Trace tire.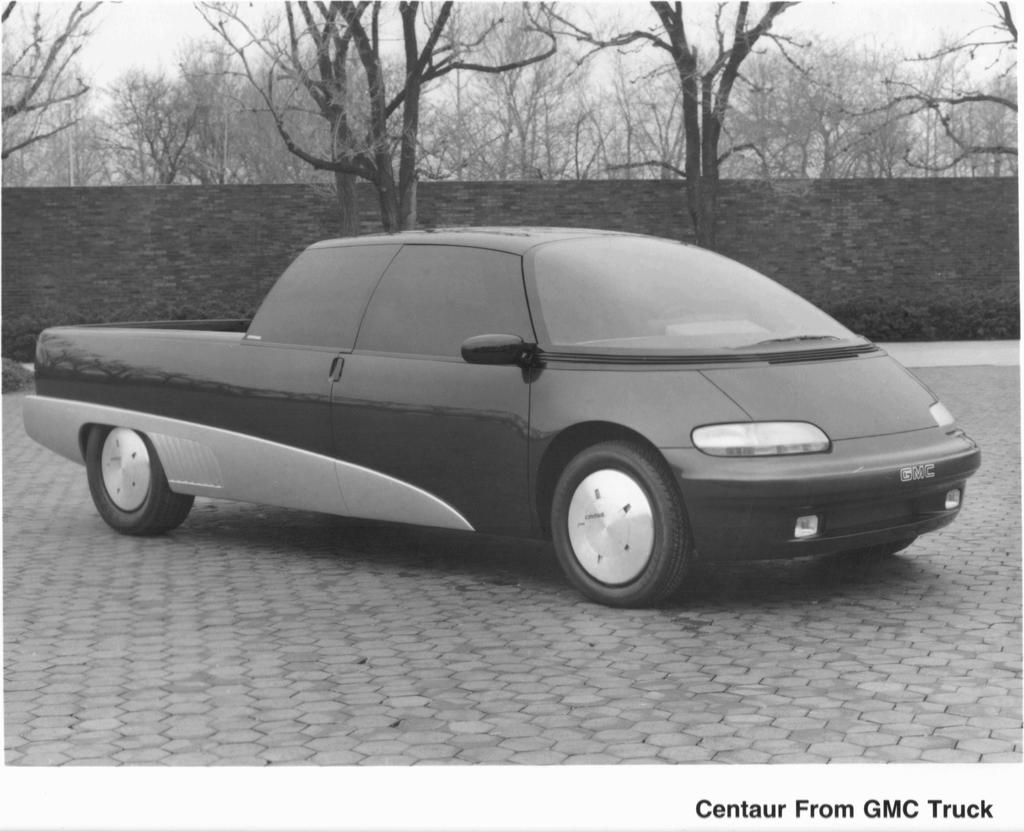
Traced to crop(86, 423, 195, 534).
